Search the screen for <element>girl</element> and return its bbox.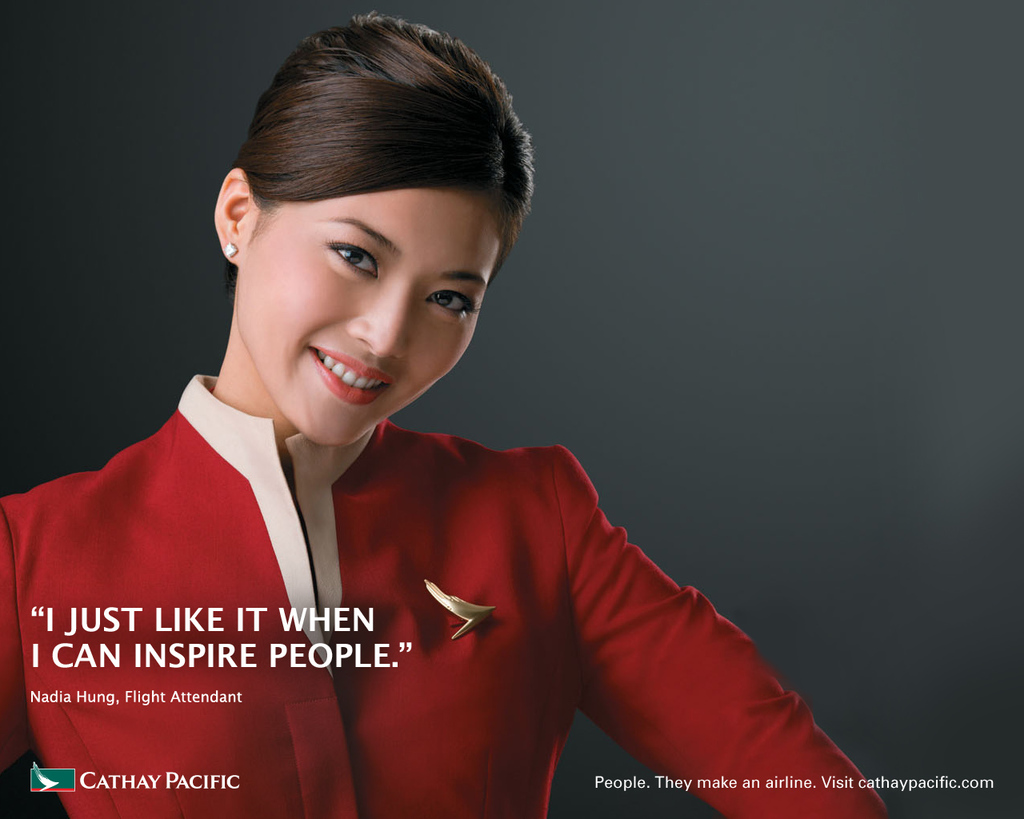
Found: <box>6,14,875,818</box>.
